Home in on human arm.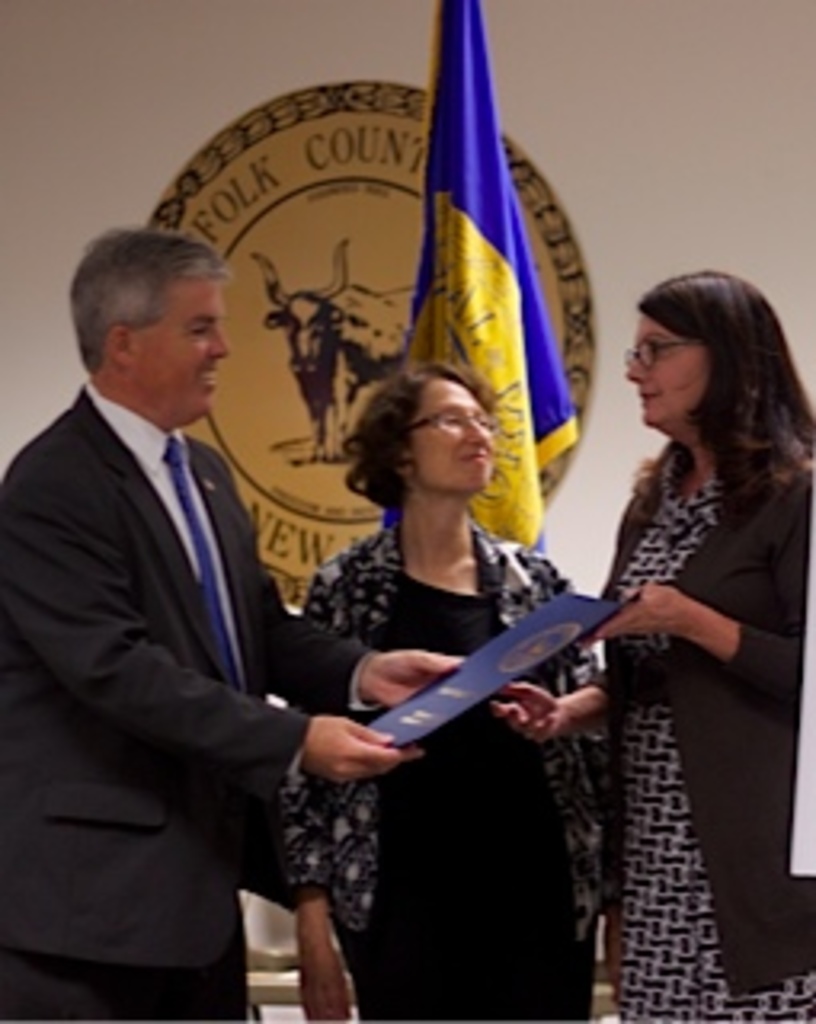
Homed in at {"x1": 266, "y1": 560, "x2": 467, "y2": 717}.
